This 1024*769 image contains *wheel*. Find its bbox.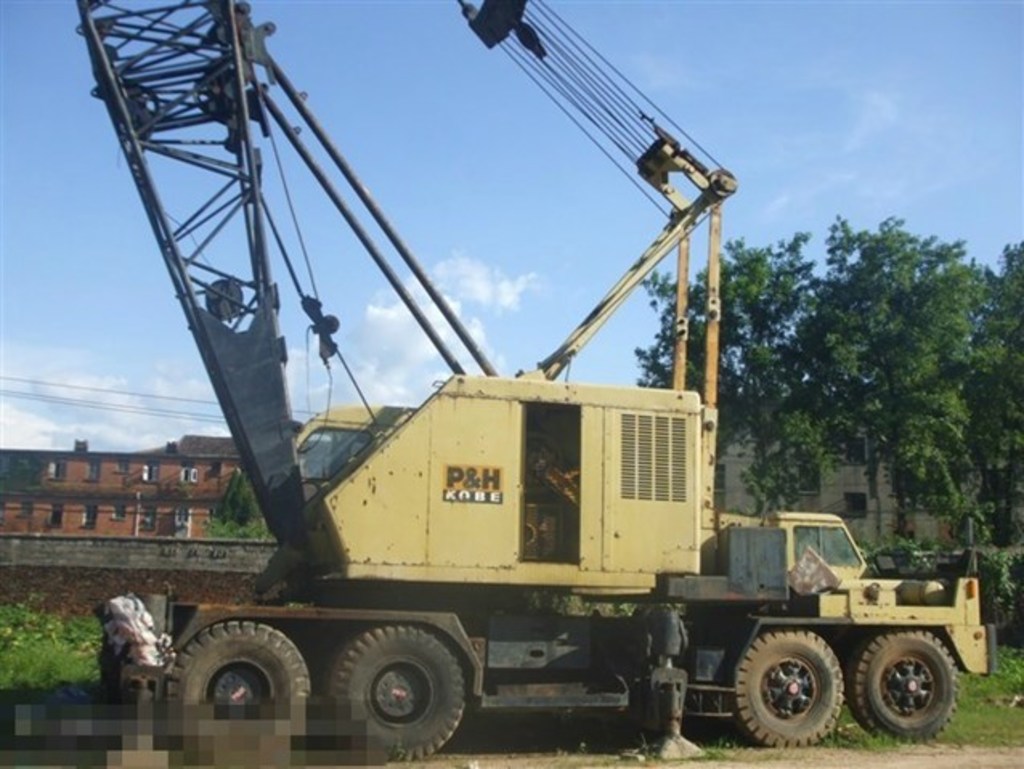
{"x1": 172, "y1": 625, "x2": 294, "y2": 726}.
